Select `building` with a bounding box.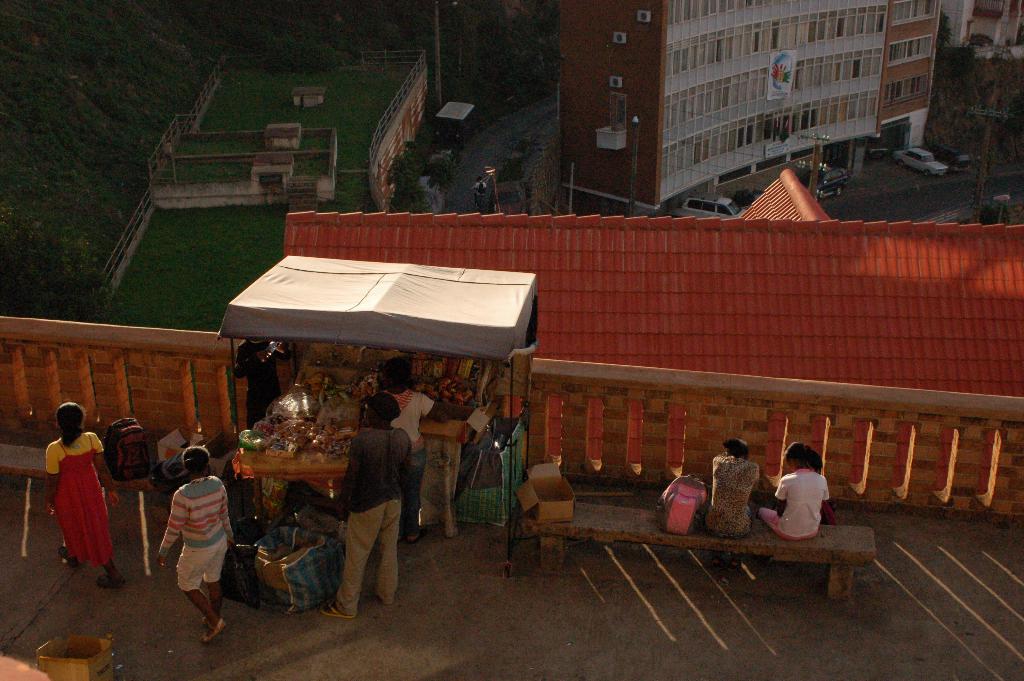
bbox=(559, 0, 940, 209).
